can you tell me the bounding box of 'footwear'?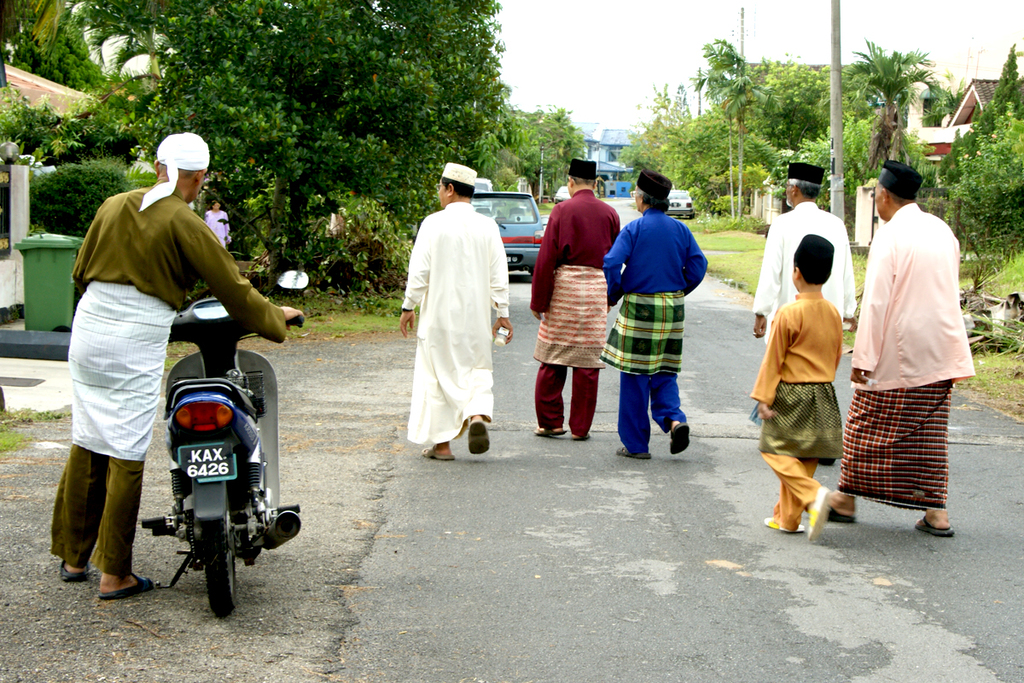
box=[765, 516, 802, 528].
